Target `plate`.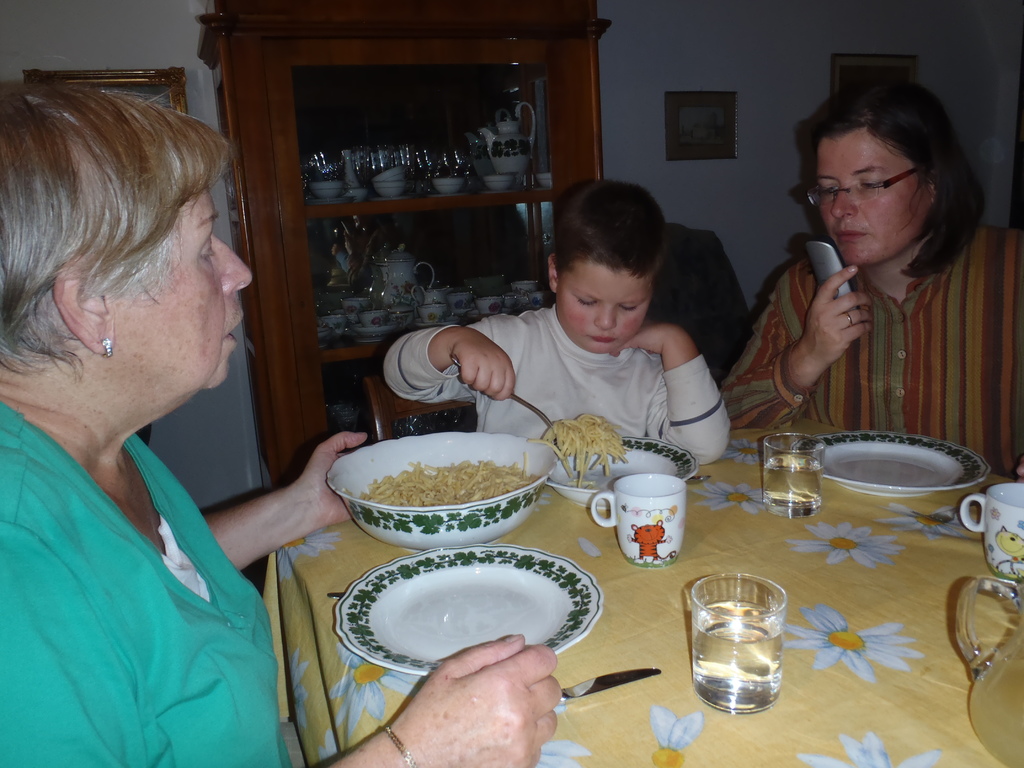
Target region: <region>524, 422, 680, 513</region>.
